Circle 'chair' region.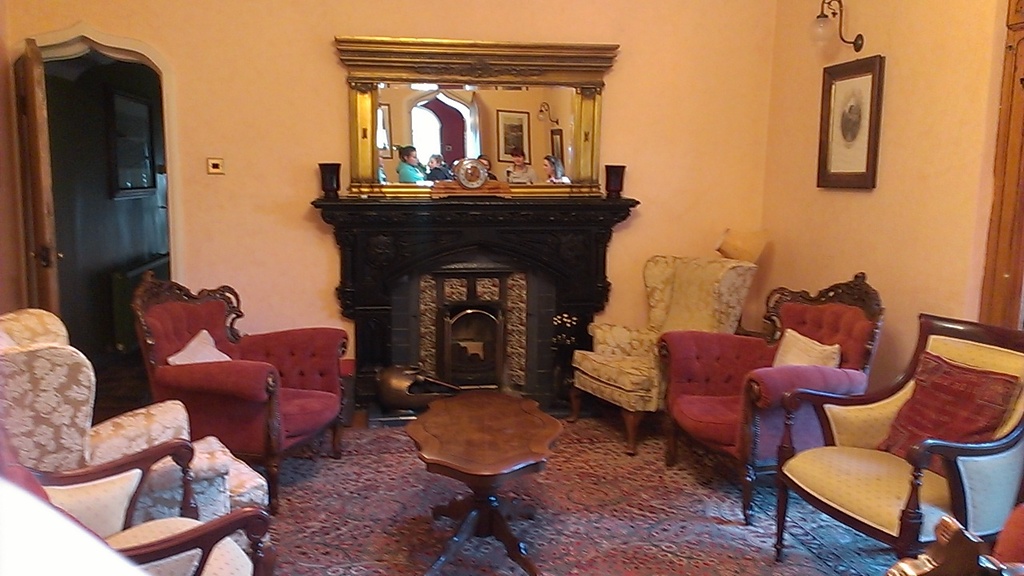
Region: [878, 516, 1019, 575].
